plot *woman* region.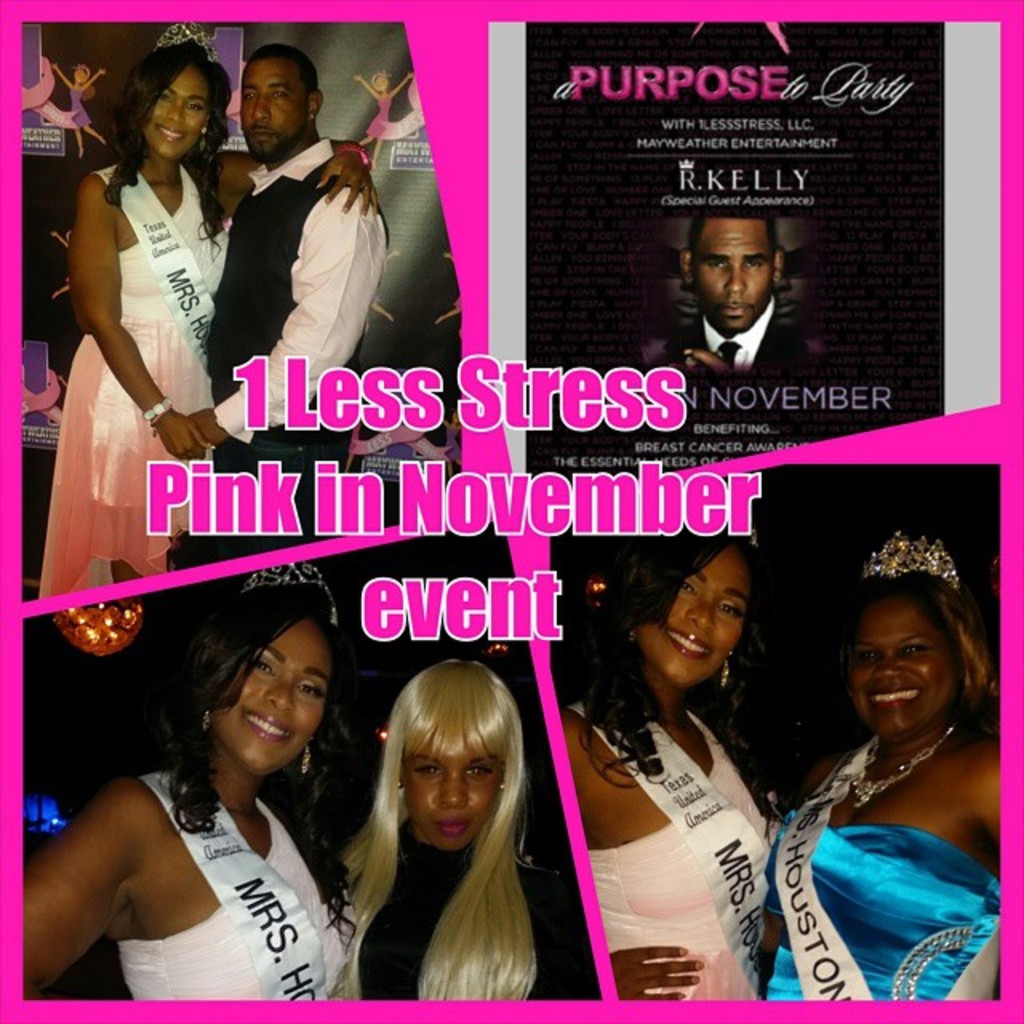
Plotted at [x1=38, y1=53, x2=392, y2=597].
